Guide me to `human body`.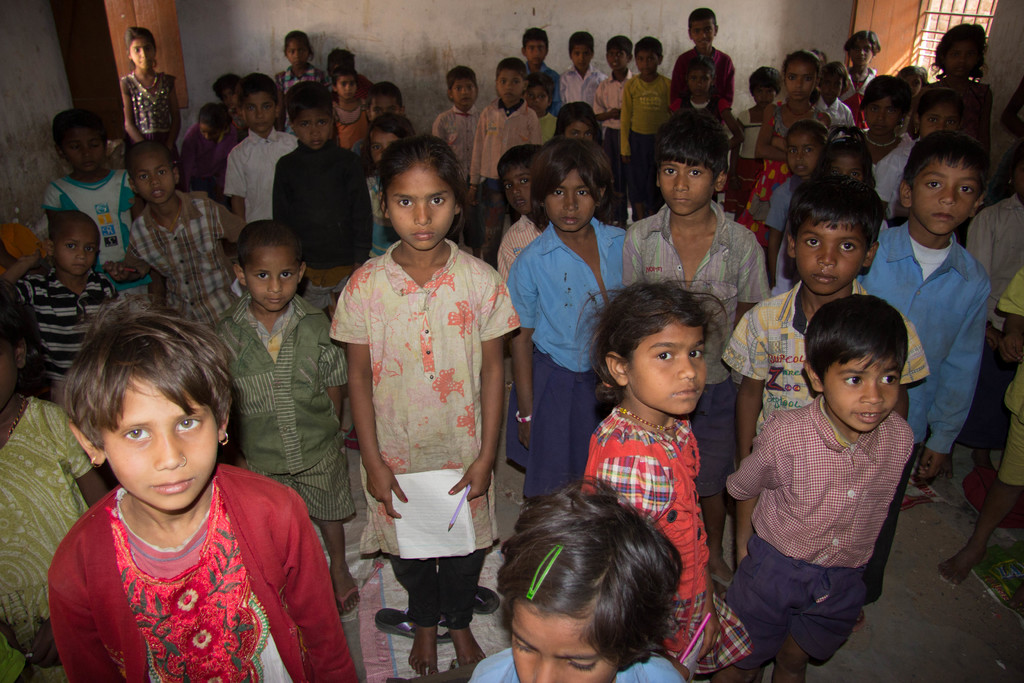
Guidance: [733, 255, 950, 680].
